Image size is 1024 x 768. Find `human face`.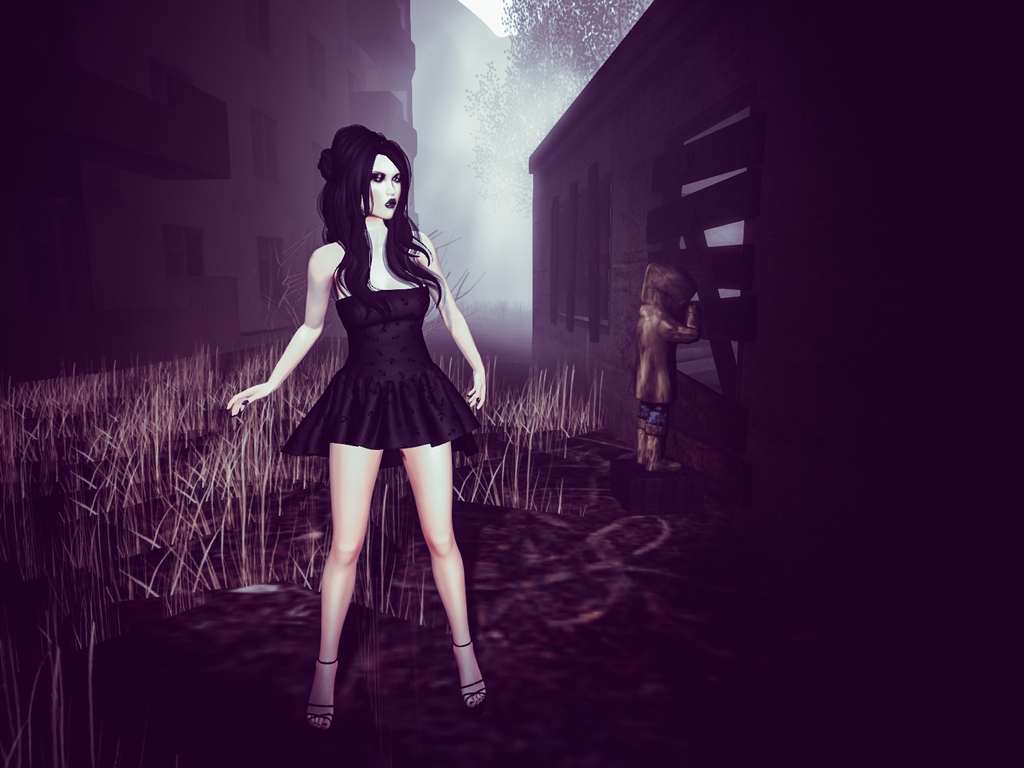
box=[360, 156, 402, 219].
